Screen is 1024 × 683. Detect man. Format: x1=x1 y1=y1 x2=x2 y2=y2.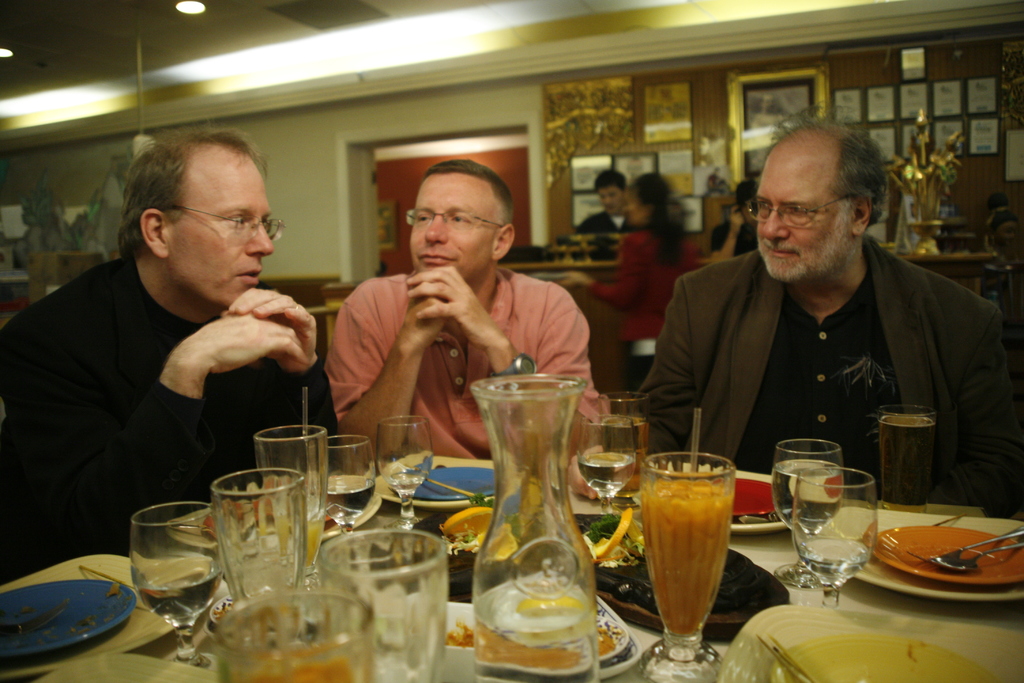
x1=325 y1=158 x2=606 y2=462.
